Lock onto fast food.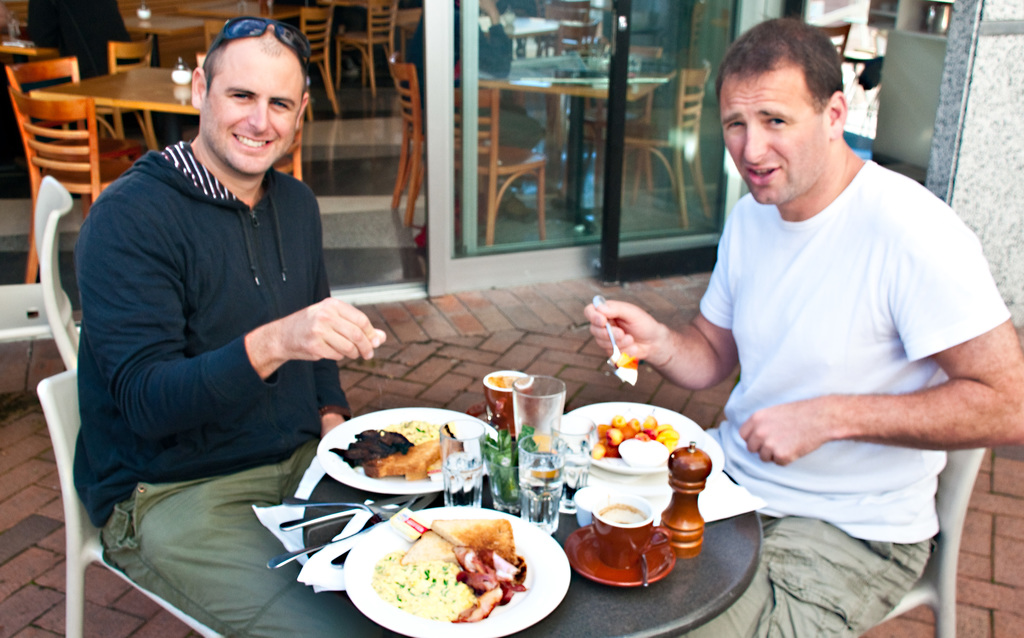
Locked: BBox(367, 513, 527, 628).
